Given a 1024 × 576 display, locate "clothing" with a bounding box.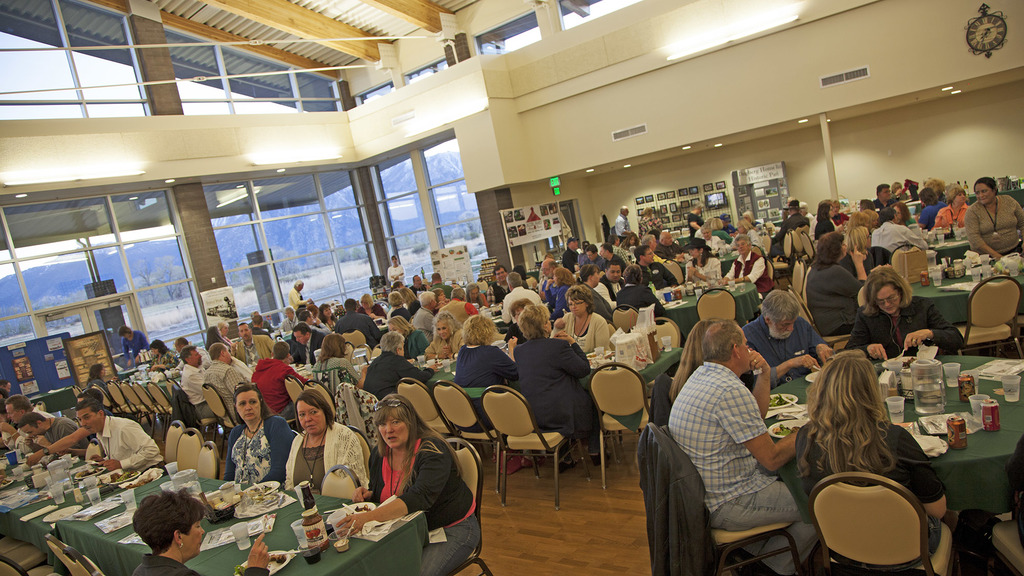
Located: bbox=(670, 362, 744, 407).
